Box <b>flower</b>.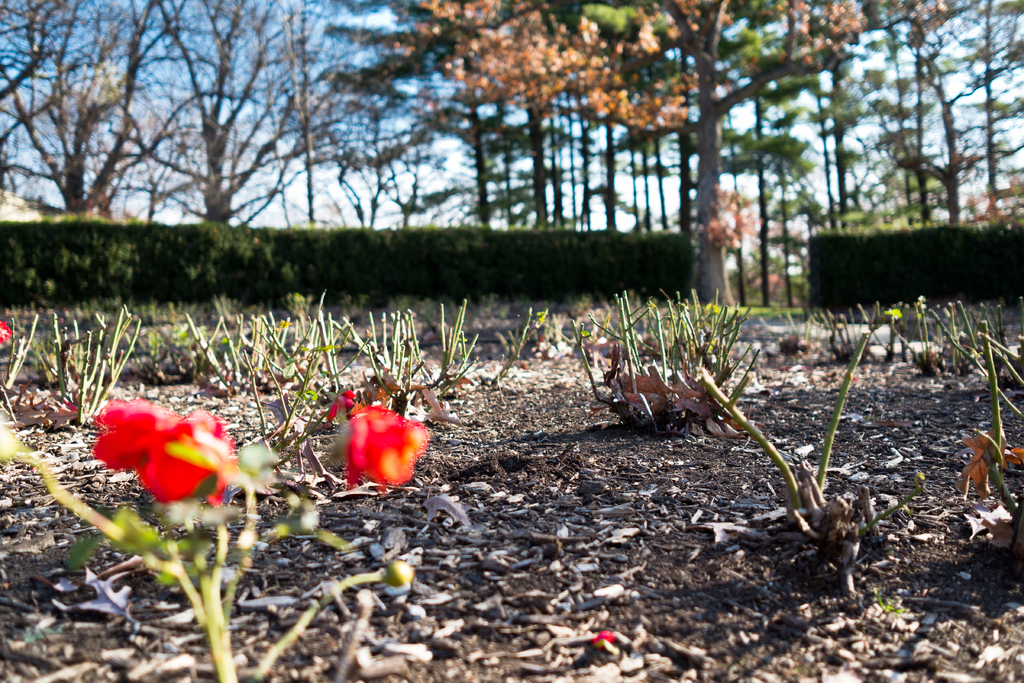
(321,383,358,427).
